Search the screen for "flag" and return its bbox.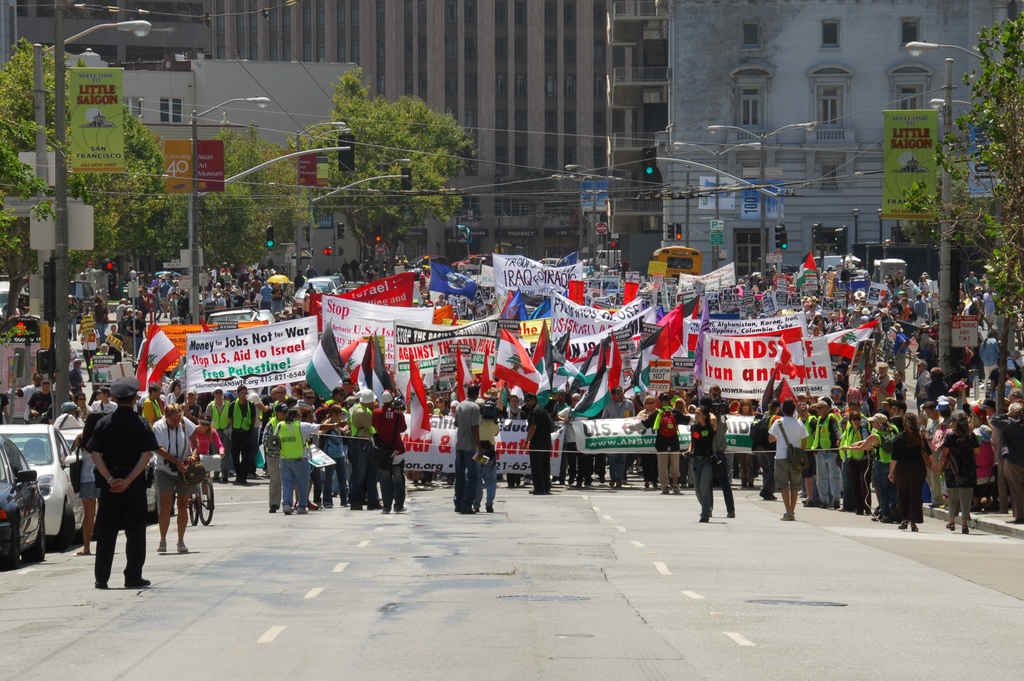
Found: [x1=622, y1=280, x2=639, y2=304].
